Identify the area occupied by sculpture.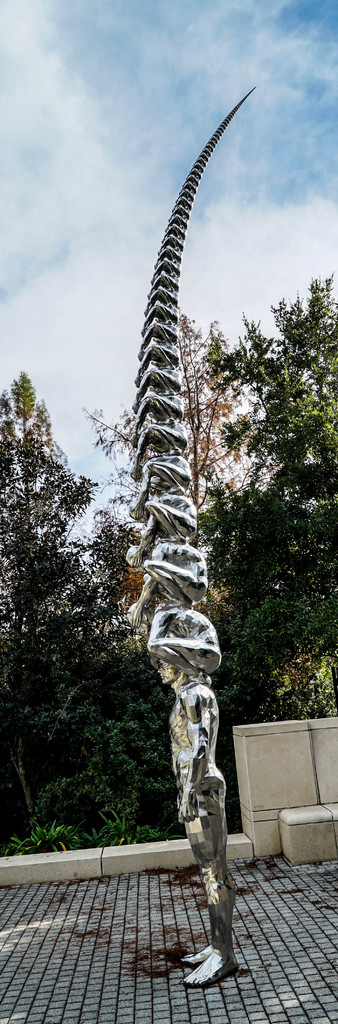
Area: 131,390,186,417.
